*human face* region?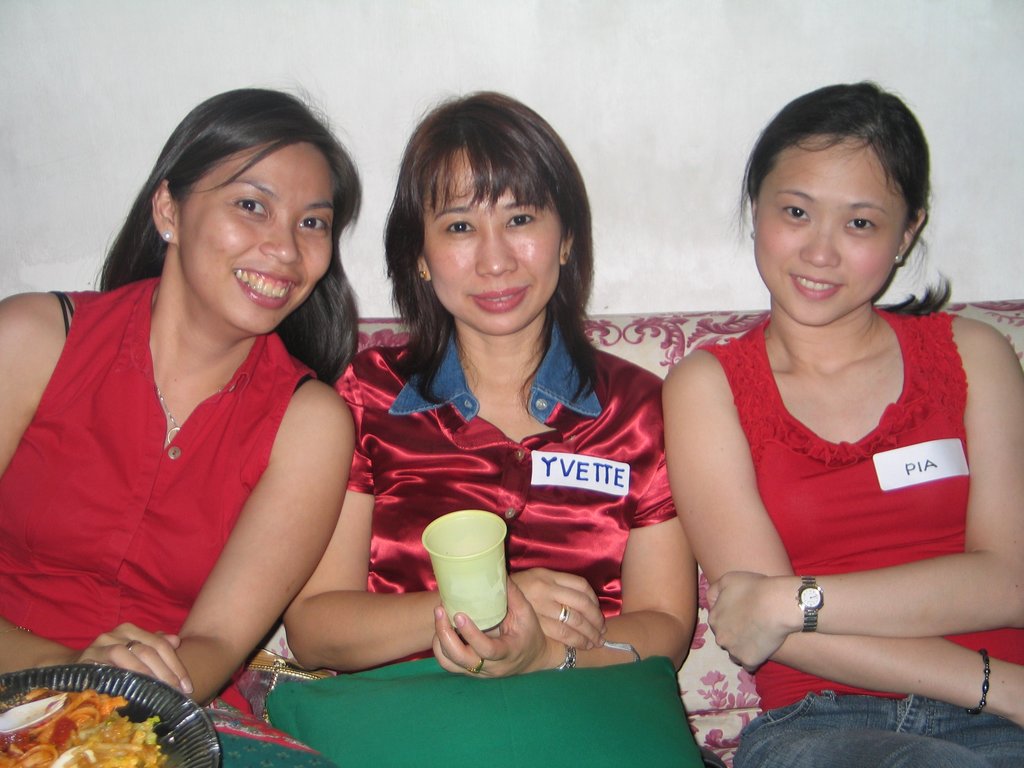
(423,150,566,335)
